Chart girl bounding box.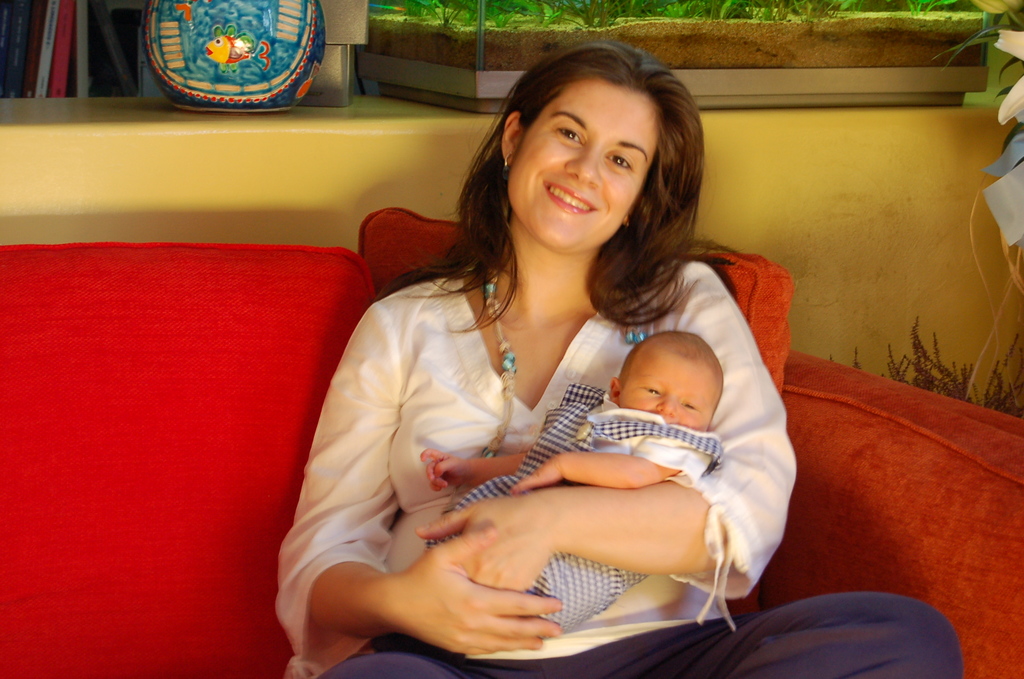
Charted: Rect(280, 36, 963, 678).
